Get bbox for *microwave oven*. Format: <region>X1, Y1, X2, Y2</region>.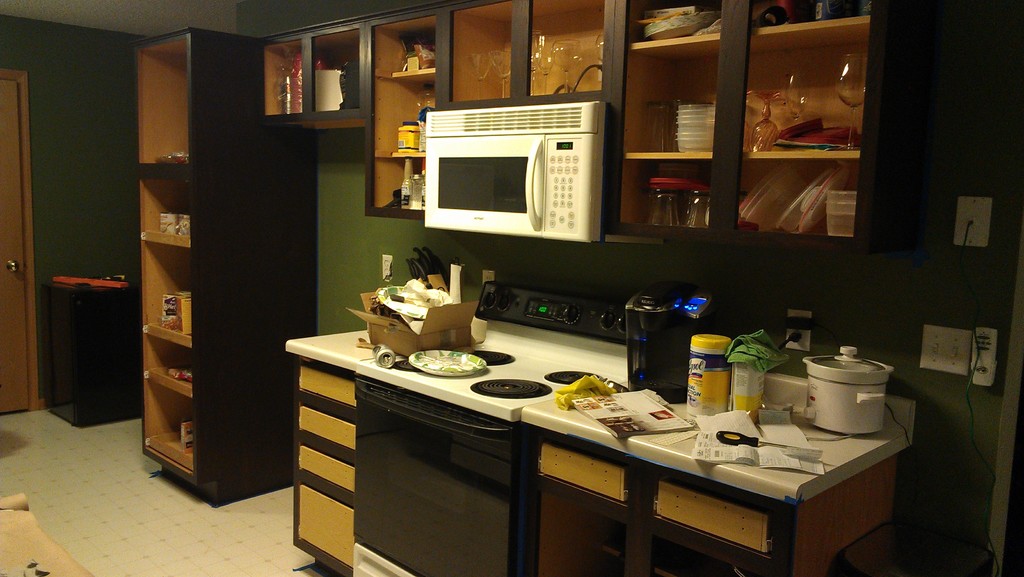
<region>421, 103, 605, 236</region>.
